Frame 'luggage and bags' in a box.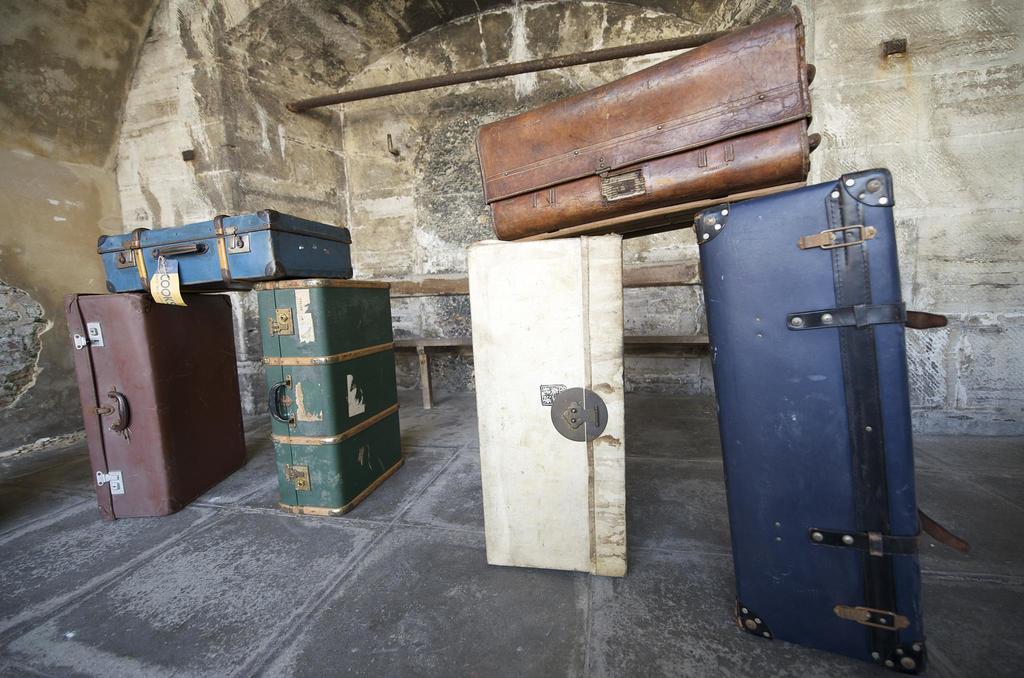
Rect(476, 3, 830, 239).
